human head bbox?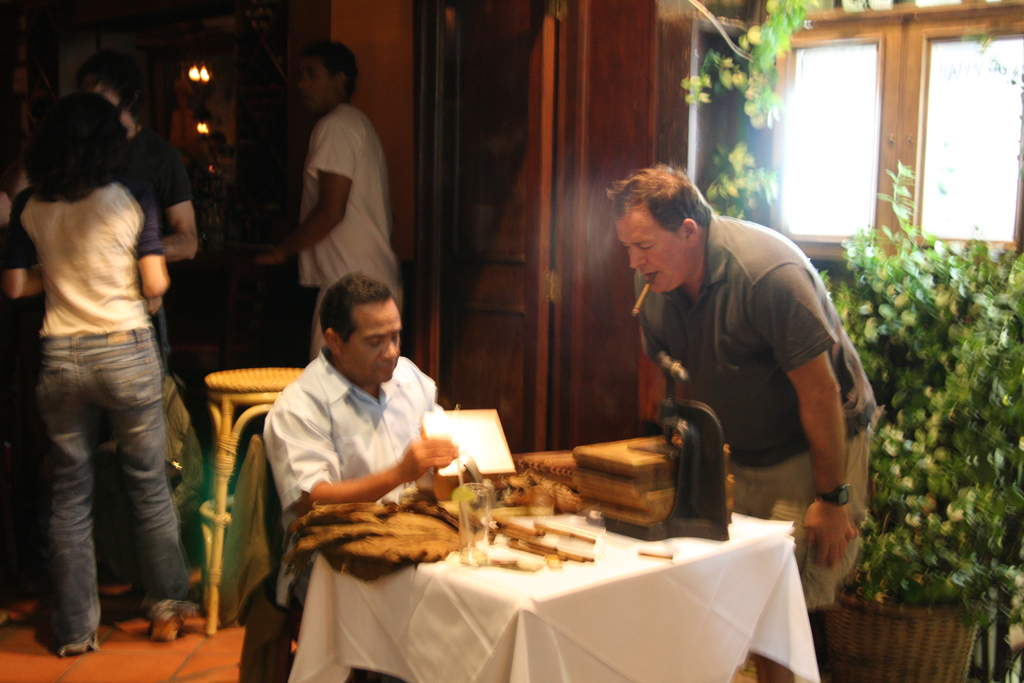
(left=603, top=167, right=716, bottom=295)
